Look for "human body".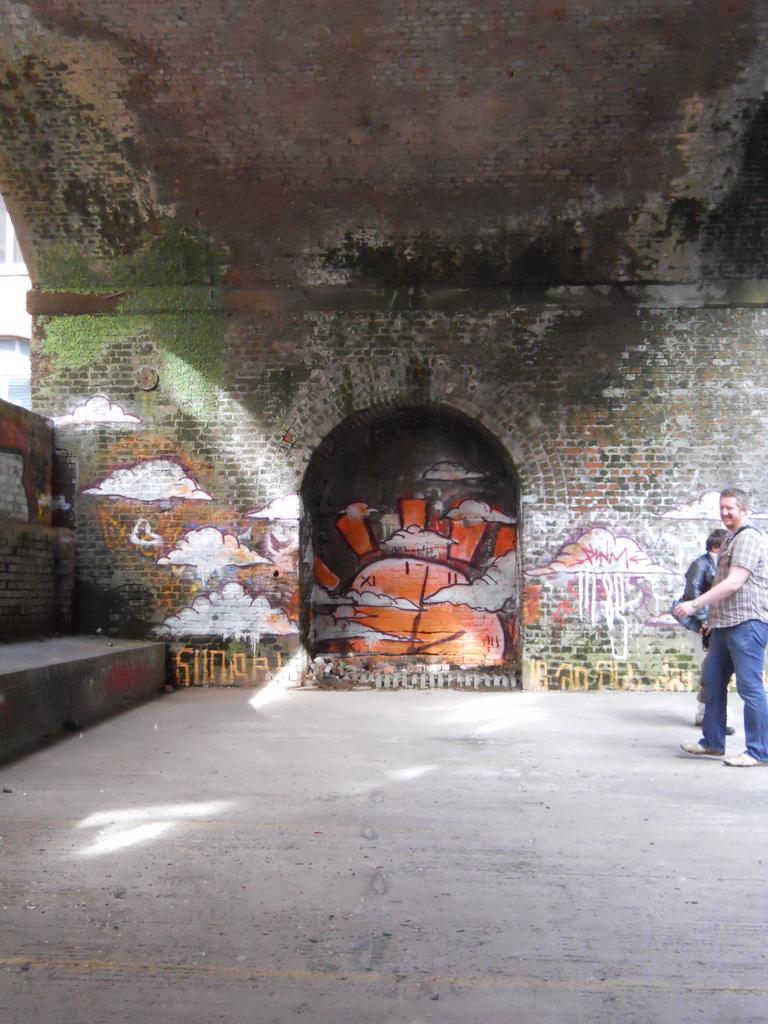
Found: 674:547:733:735.
